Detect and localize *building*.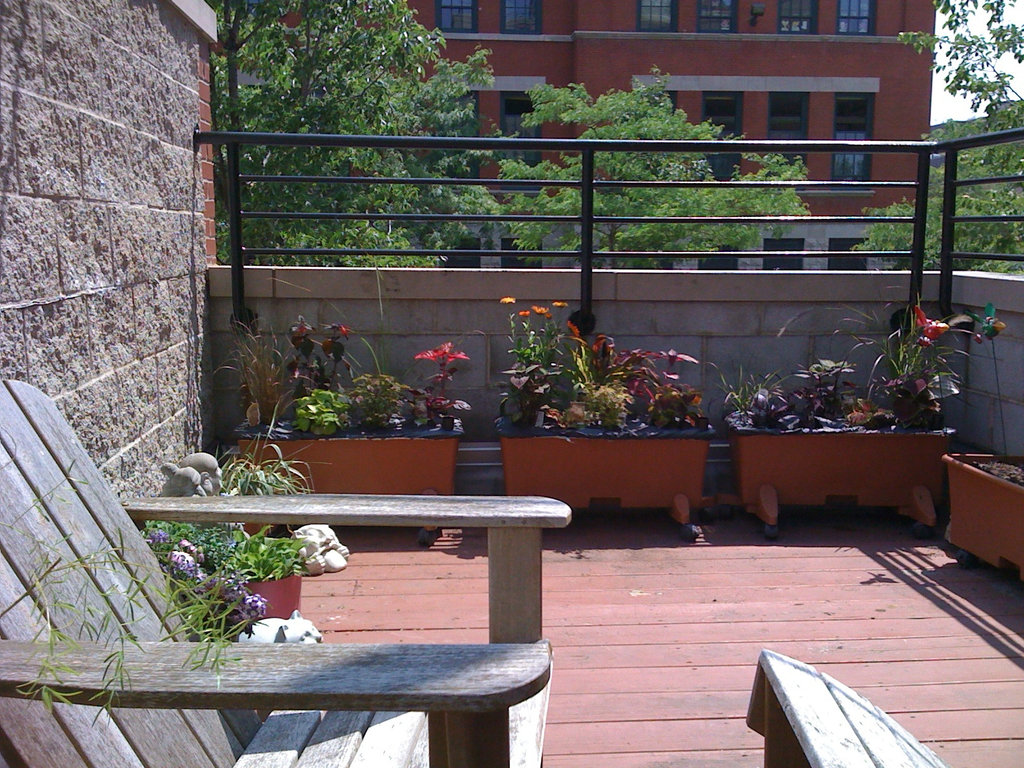
Localized at Rect(282, 0, 940, 271).
